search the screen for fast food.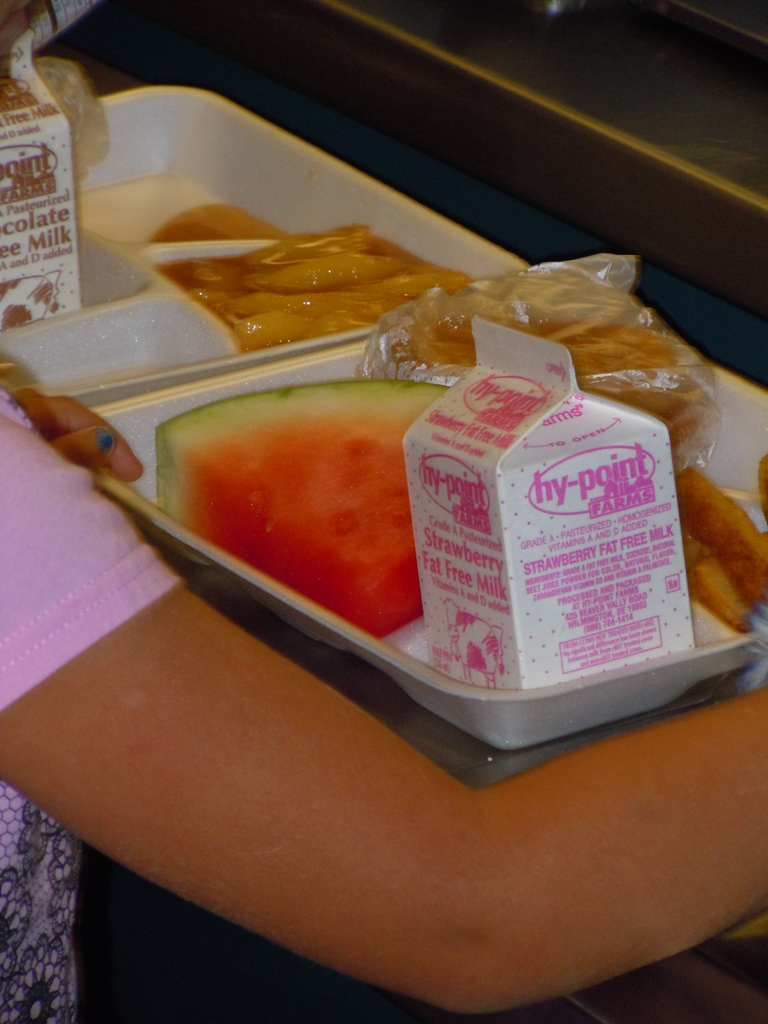
Found at (x1=673, y1=465, x2=767, y2=610).
